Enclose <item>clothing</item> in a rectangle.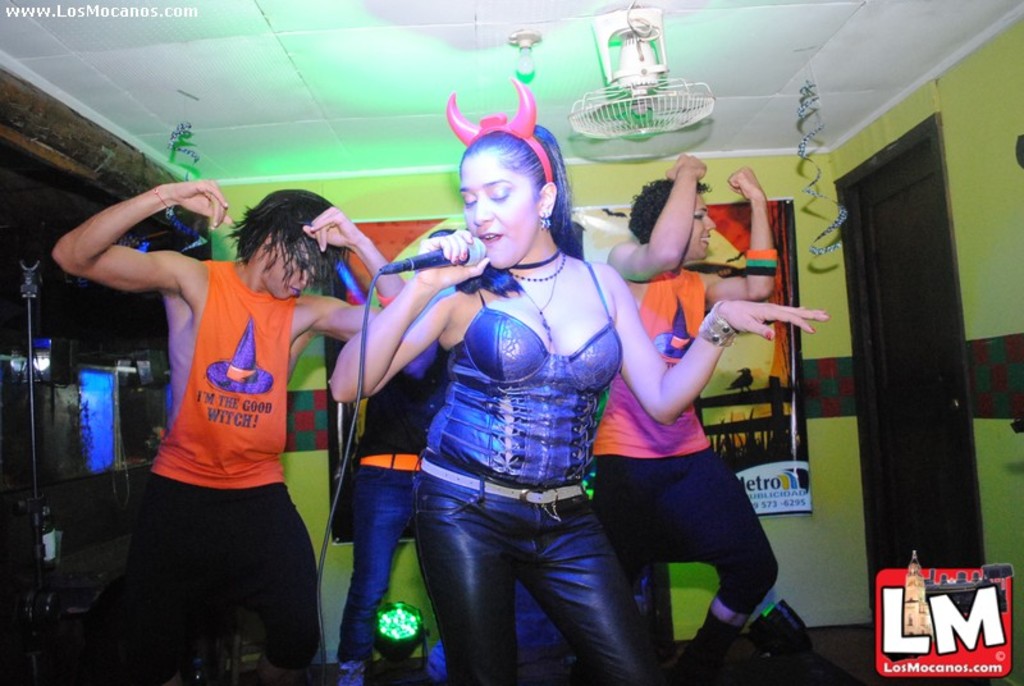
339:339:451:660.
